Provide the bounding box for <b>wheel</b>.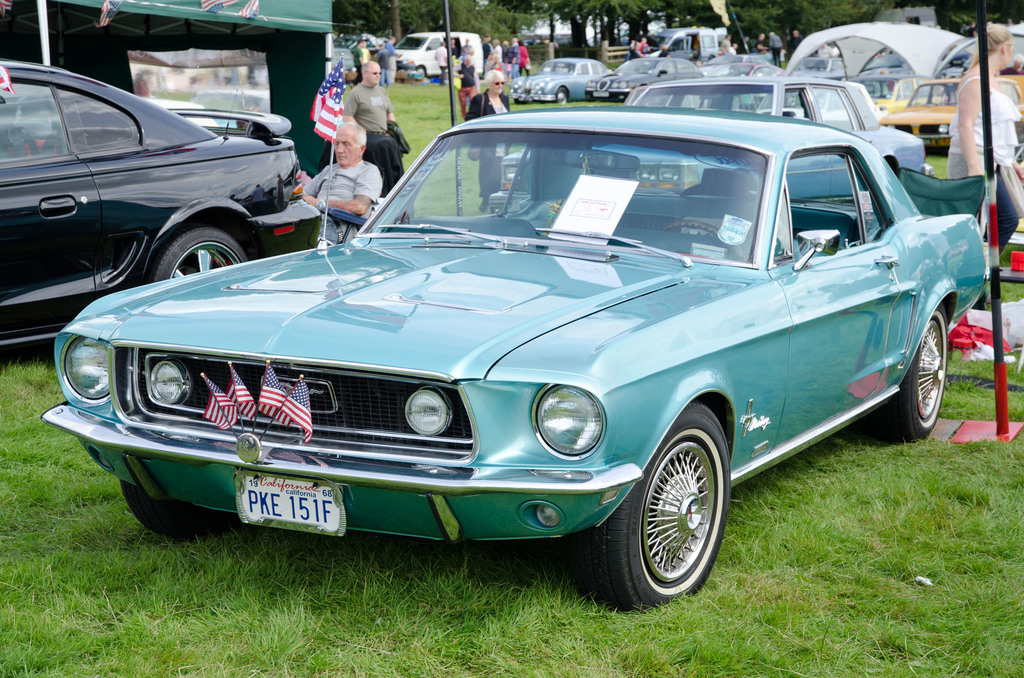
[x1=122, y1=479, x2=240, y2=537].
